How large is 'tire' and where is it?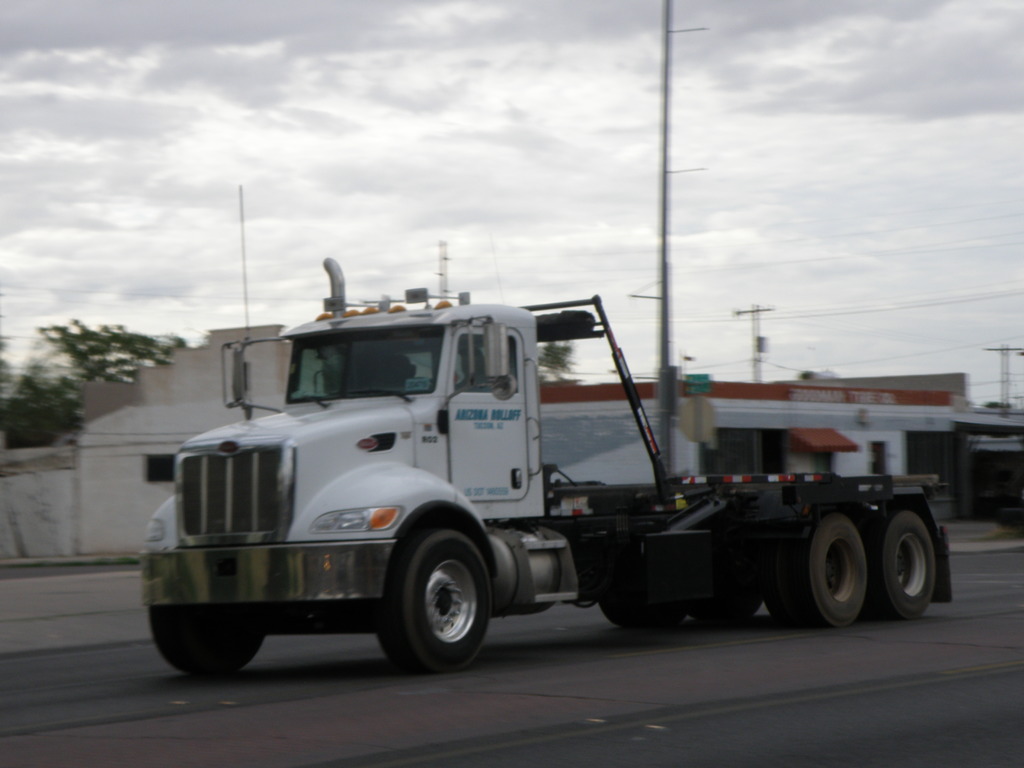
Bounding box: left=600, top=596, right=684, bottom=631.
